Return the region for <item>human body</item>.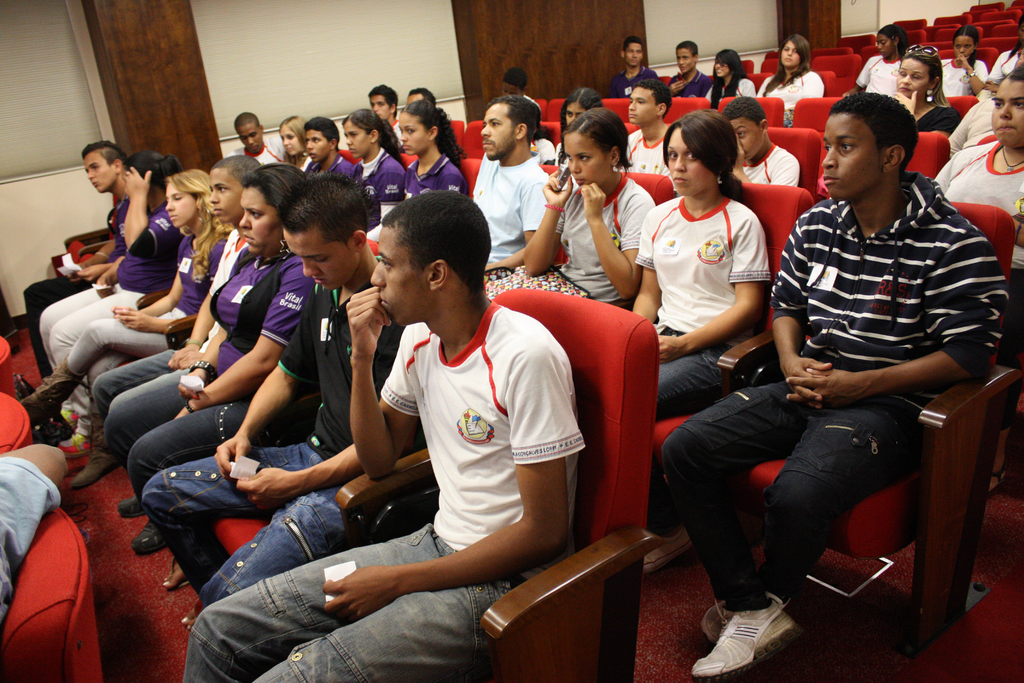
bbox(703, 47, 750, 105).
